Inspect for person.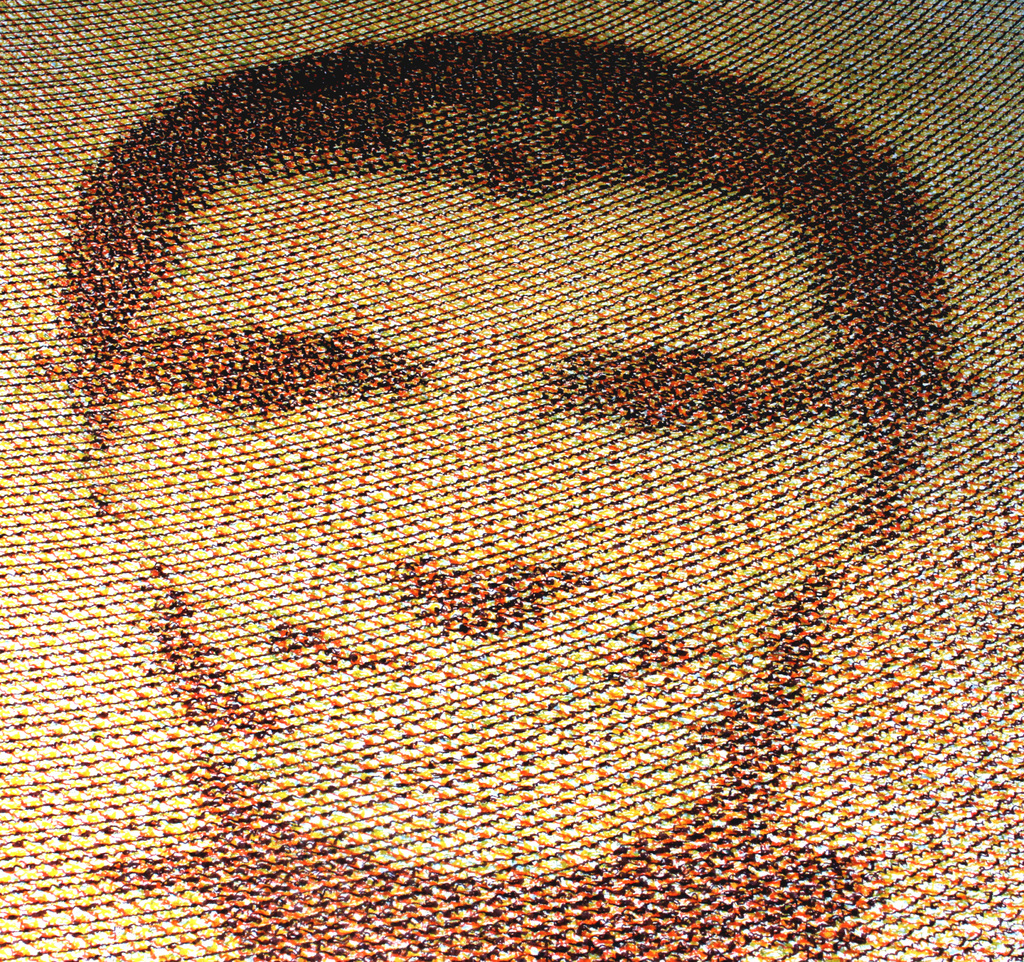
Inspection: 0 0 1023 954.
